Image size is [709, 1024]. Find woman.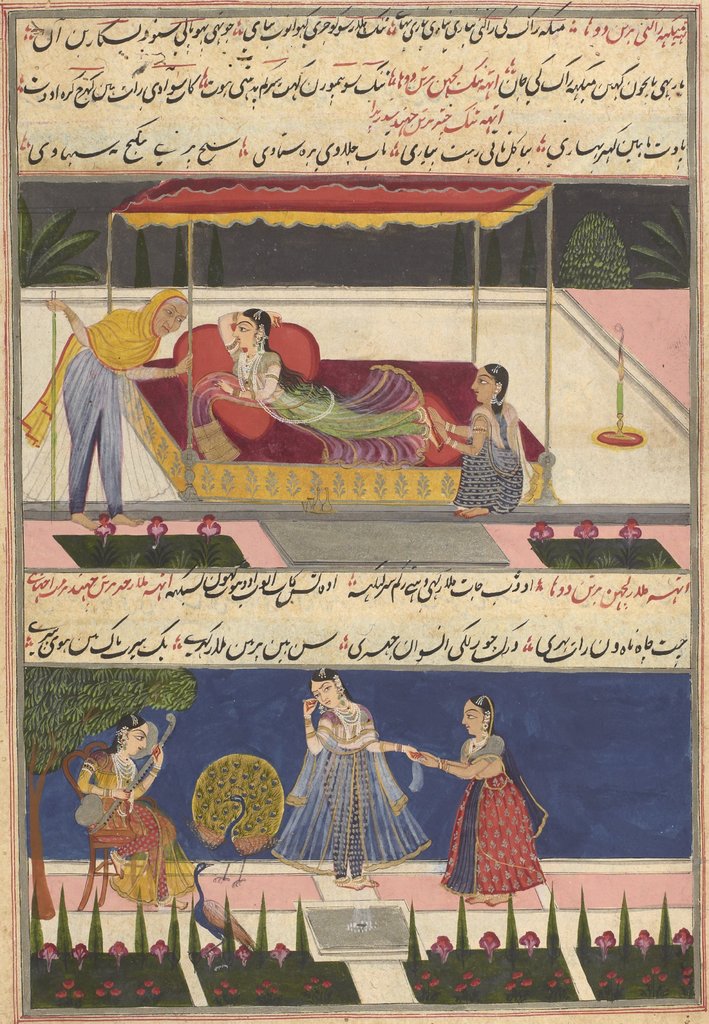
l=273, t=666, r=432, b=897.
